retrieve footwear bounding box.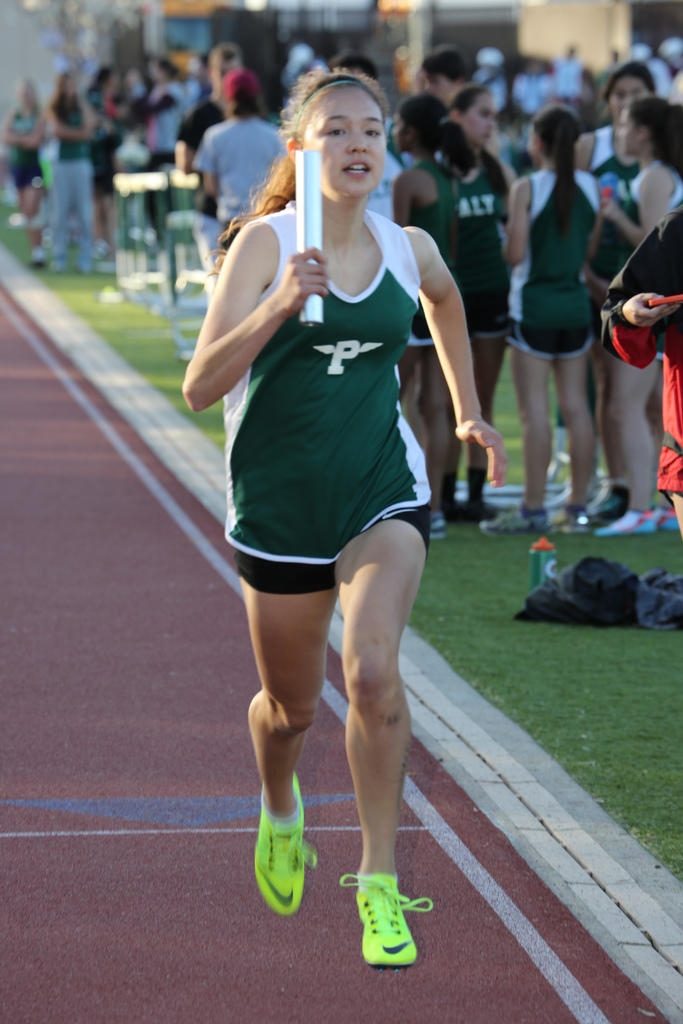
Bounding box: <bbox>258, 793, 304, 914</bbox>.
